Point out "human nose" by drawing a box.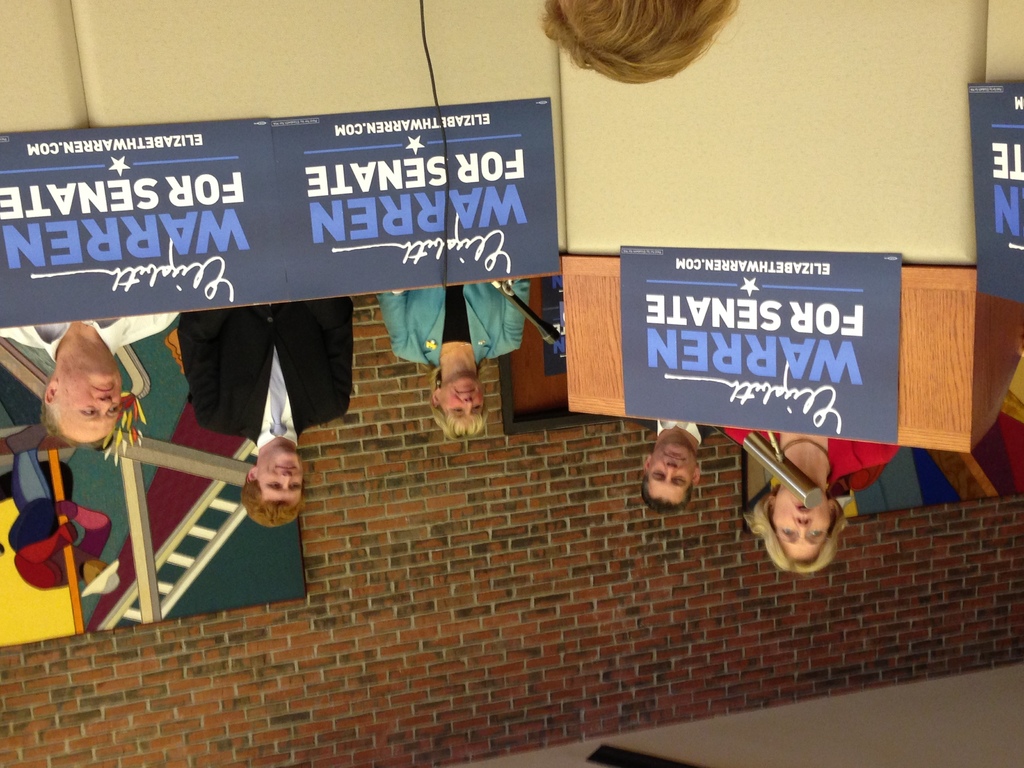
select_region(282, 472, 294, 487).
